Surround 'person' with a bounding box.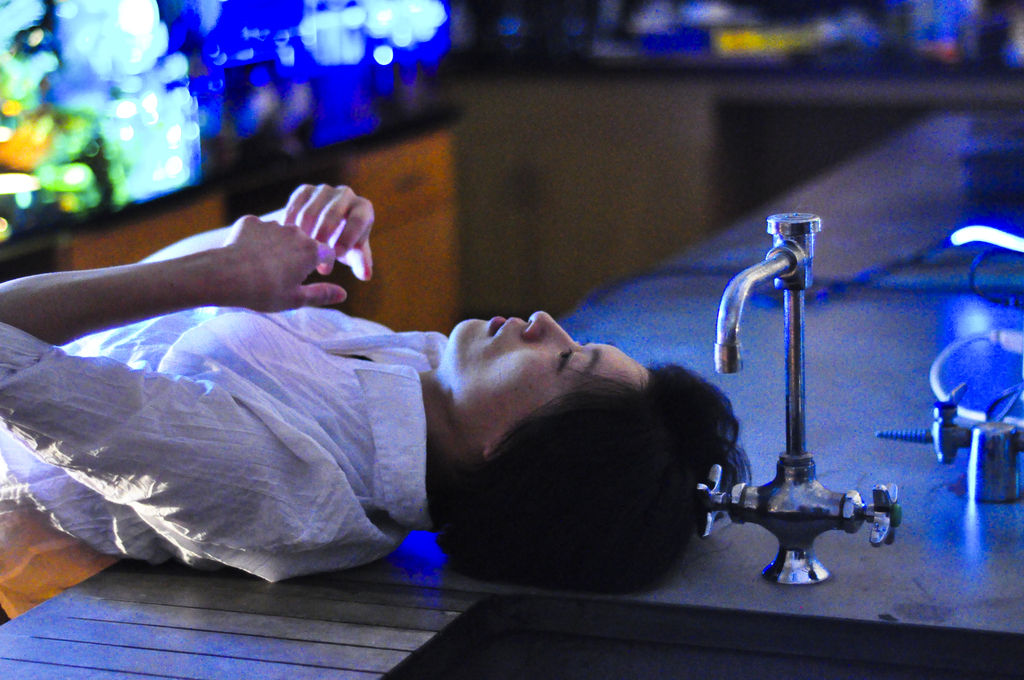
rect(0, 181, 756, 596).
